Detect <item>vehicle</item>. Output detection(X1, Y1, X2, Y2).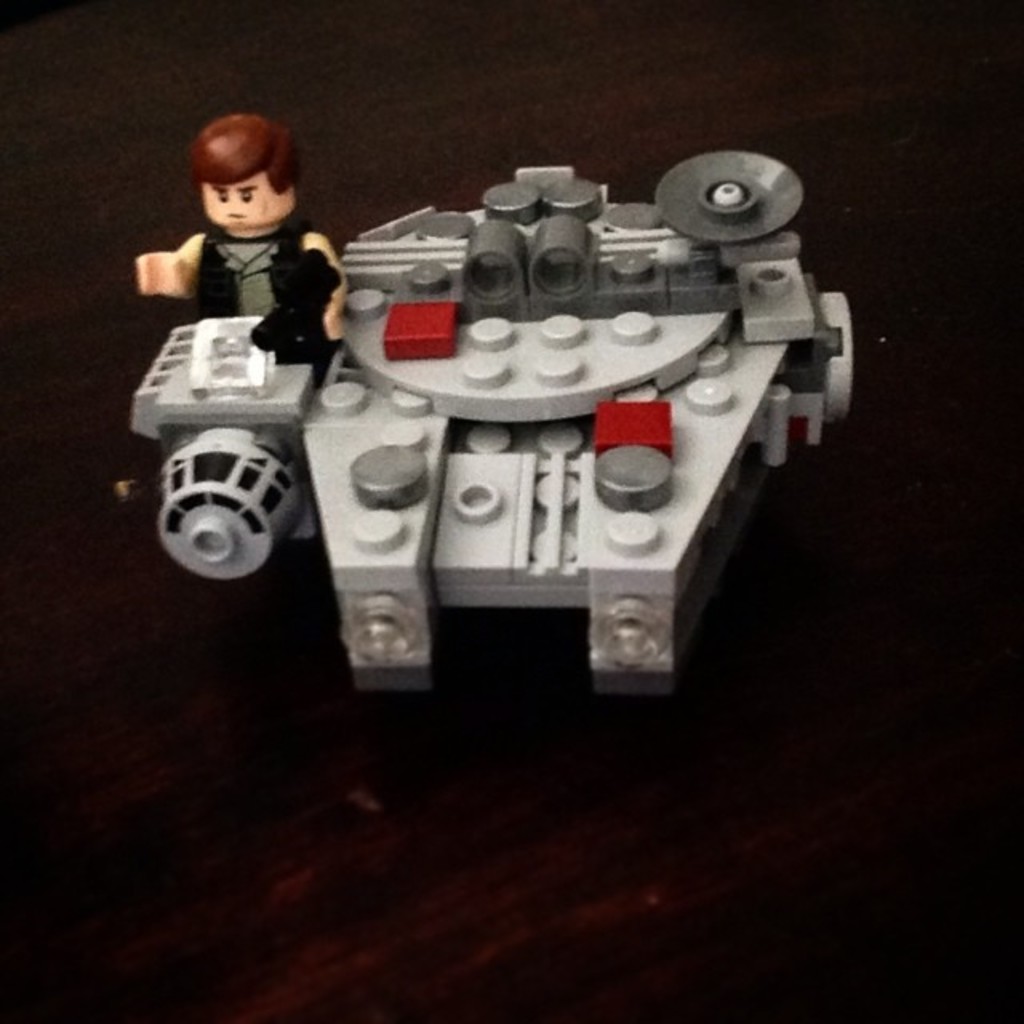
detection(174, 202, 848, 718).
